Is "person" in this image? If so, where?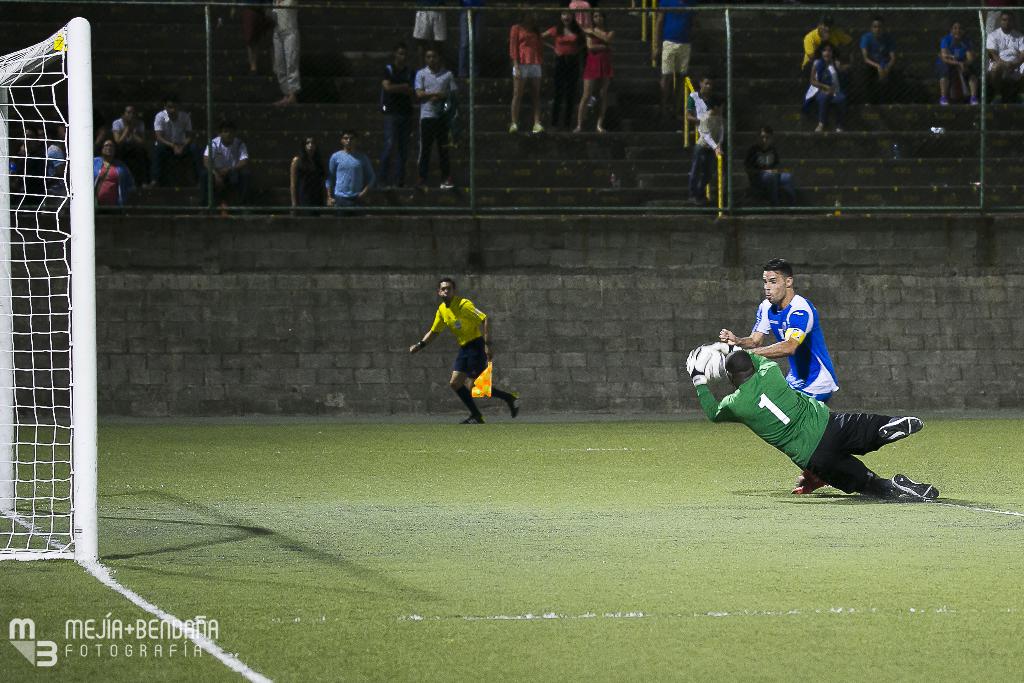
Yes, at left=115, top=92, right=144, bottom=154.
